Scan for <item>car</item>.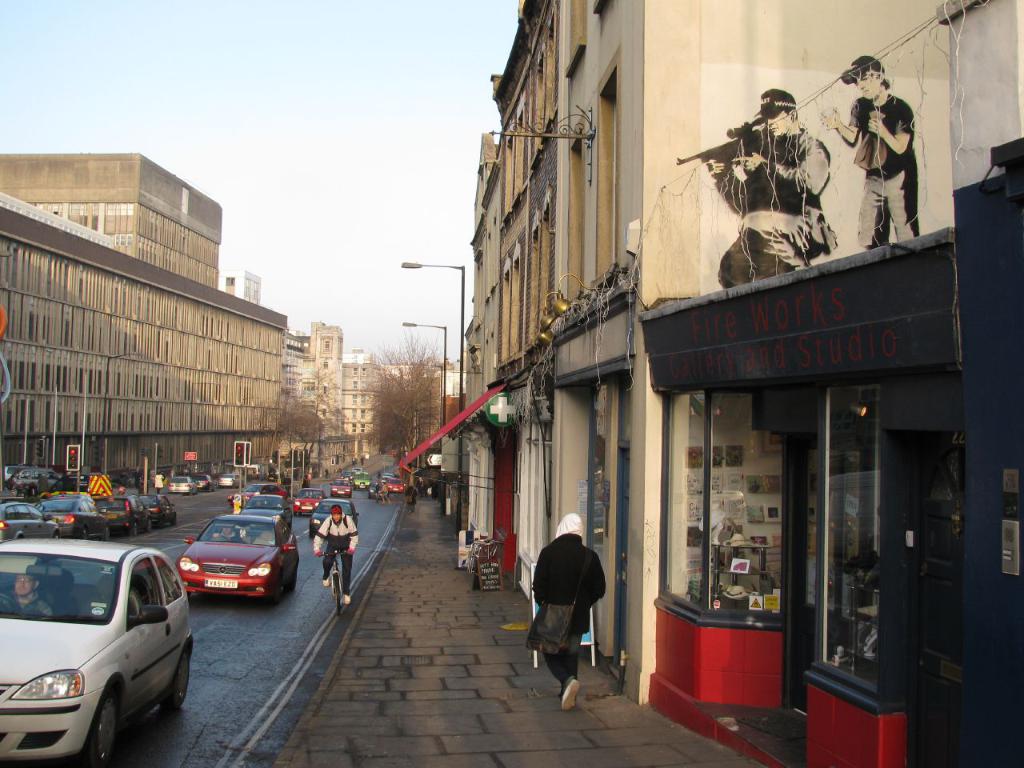
Scan result: region(385, 478, 409, 494).
